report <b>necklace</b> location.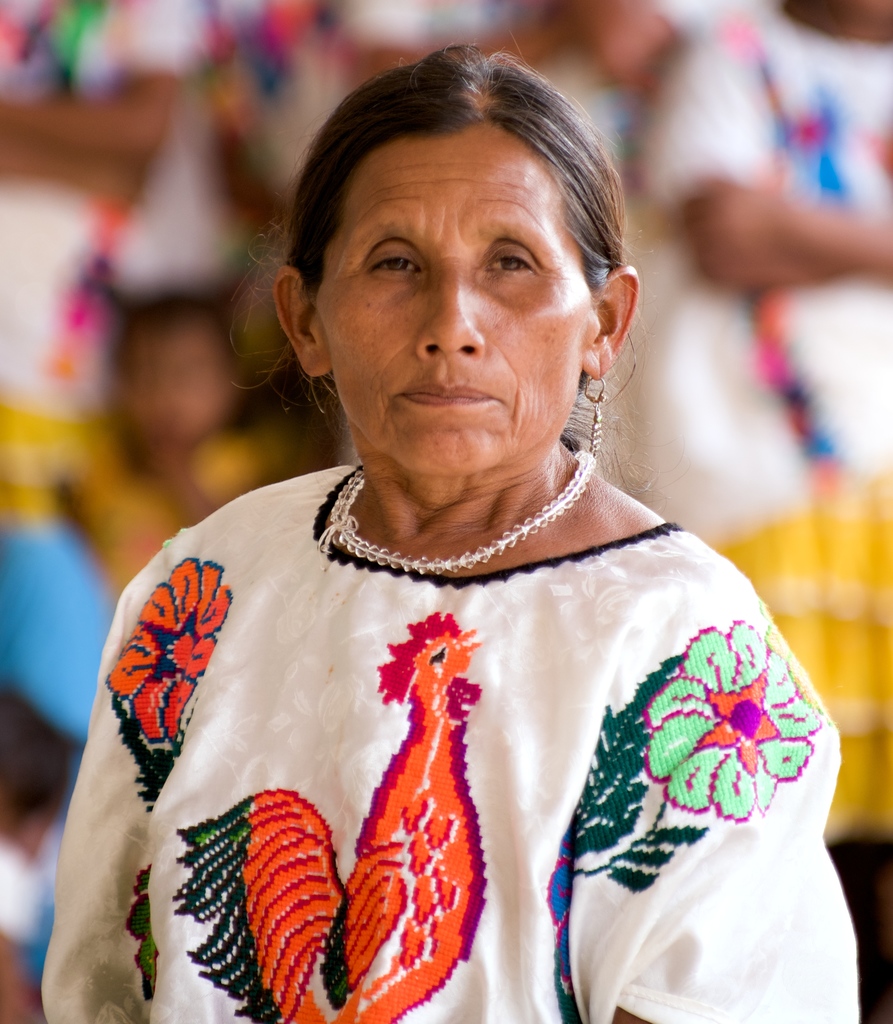
Report: box(327, 436, 595, 575).
